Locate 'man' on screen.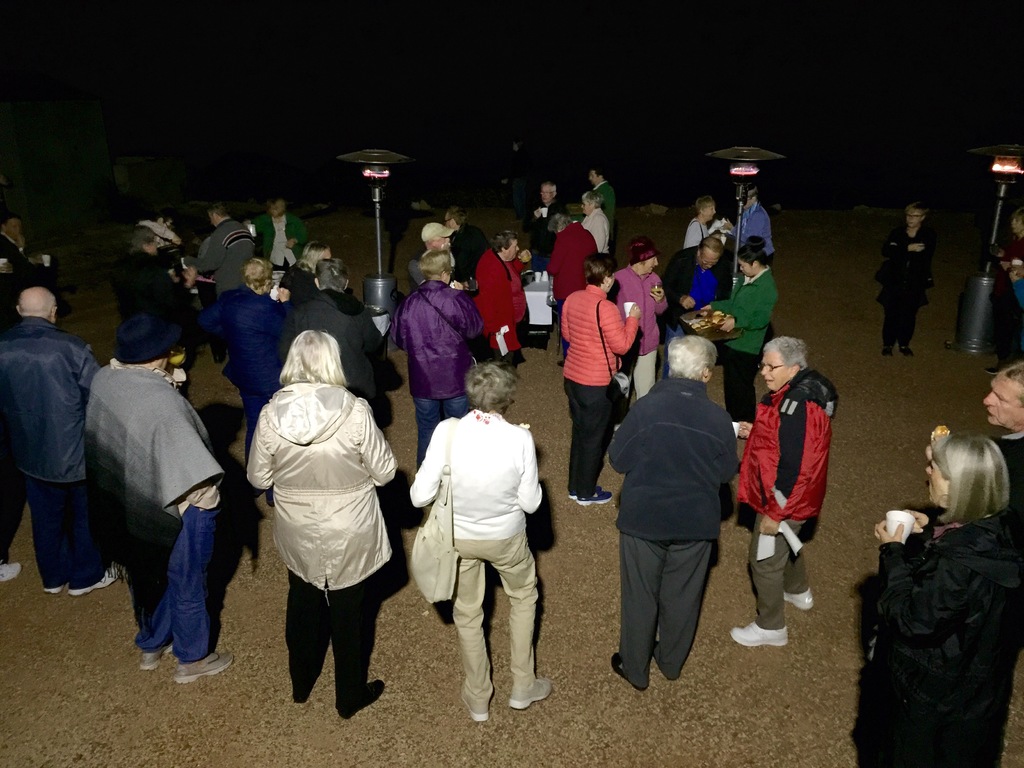
On screen at bbox=[287, 255, 392, 426].
